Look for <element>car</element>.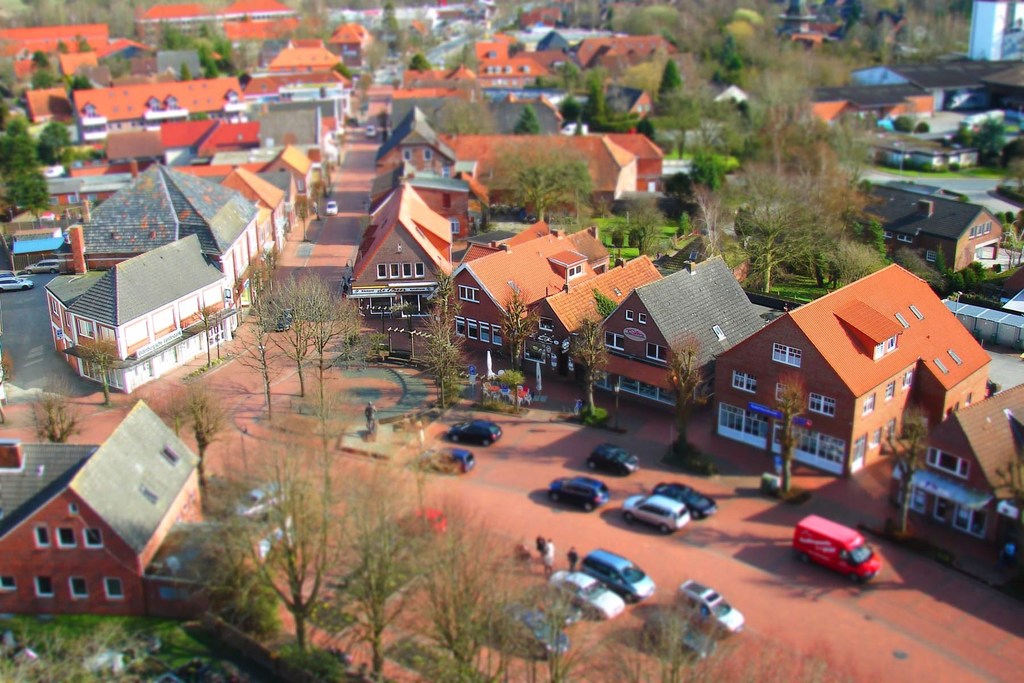
Found: 627 493 688 534.
